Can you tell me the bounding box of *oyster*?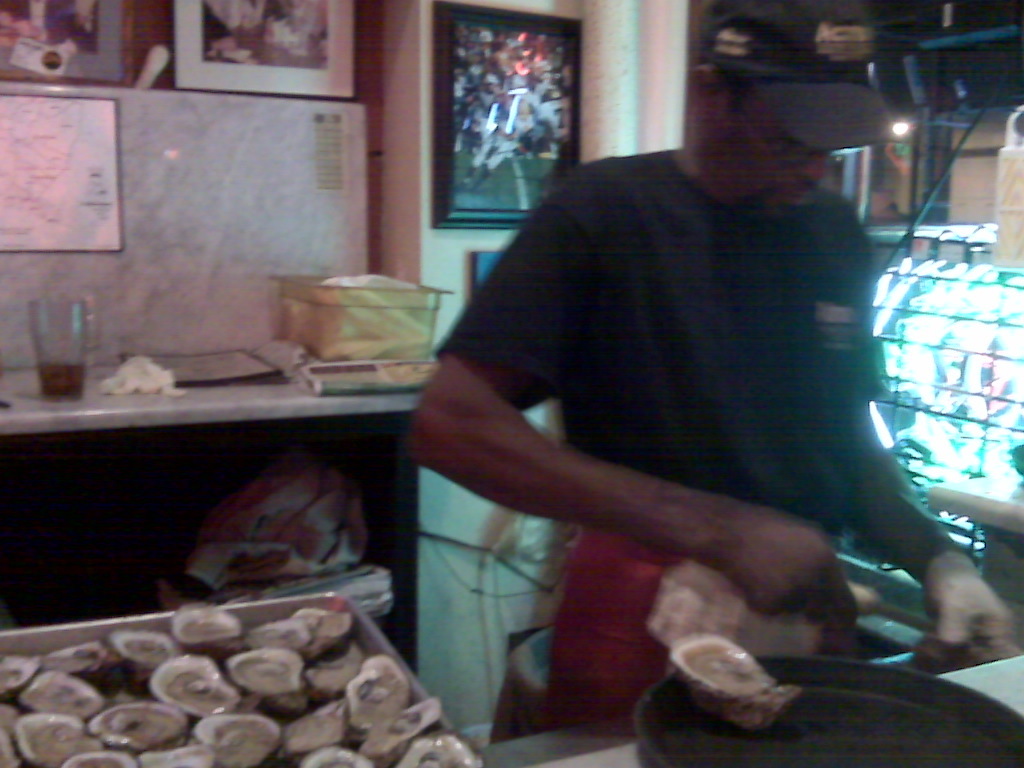
x1=663, y1=630, x2=802, y2=737.
